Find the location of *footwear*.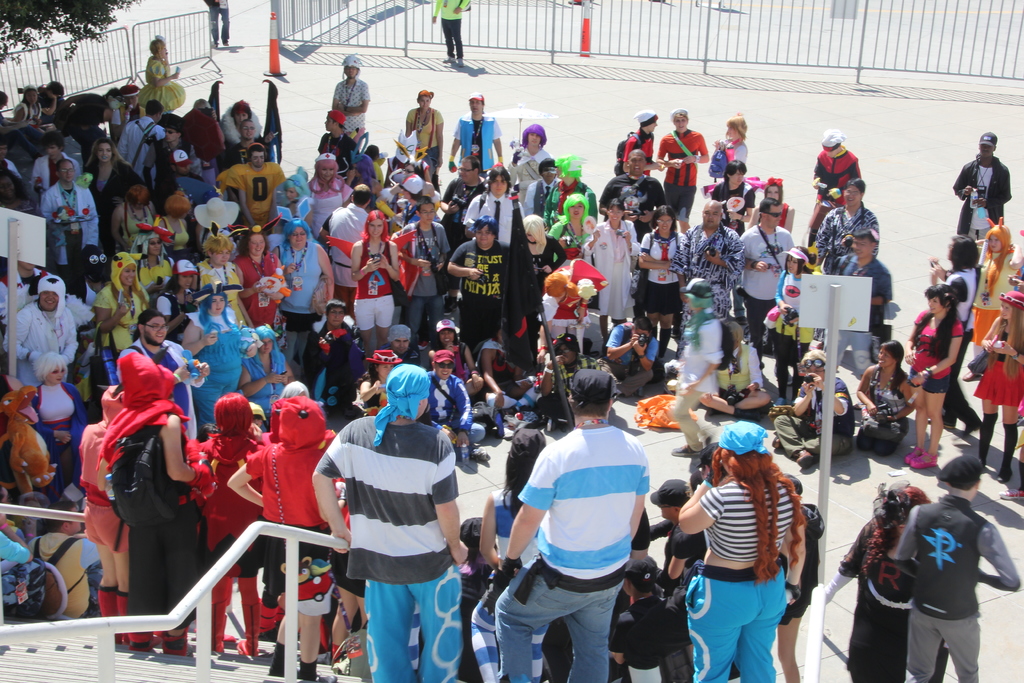
Location: Rect(911, 449, 937, 468).
